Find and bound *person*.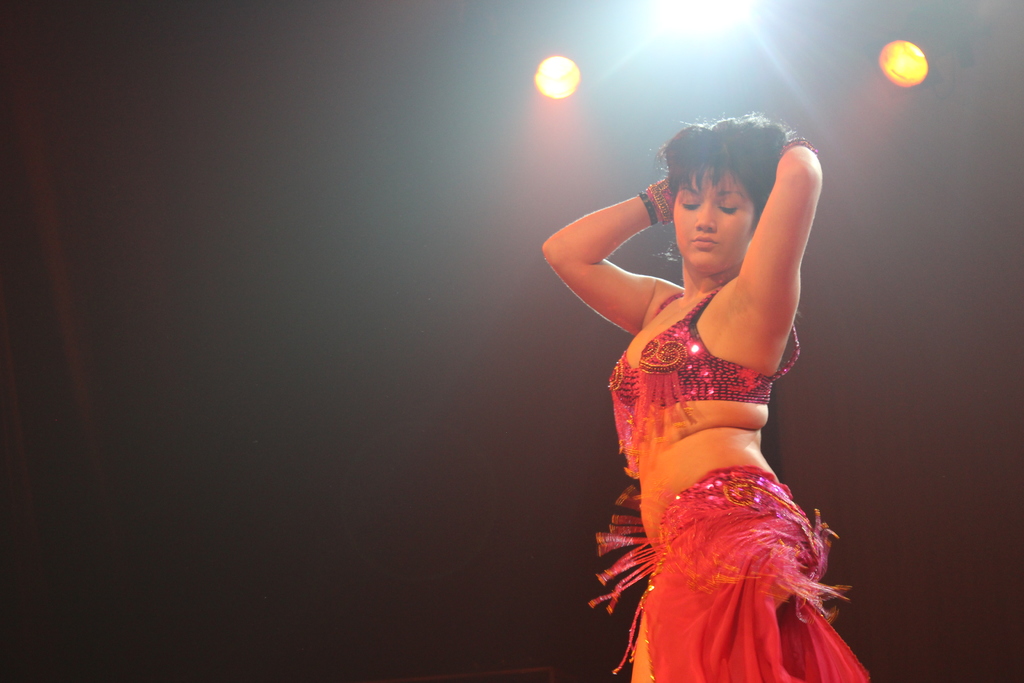
Bound: pyautogui.locateOnScreen(554, 101, 865, 657).
